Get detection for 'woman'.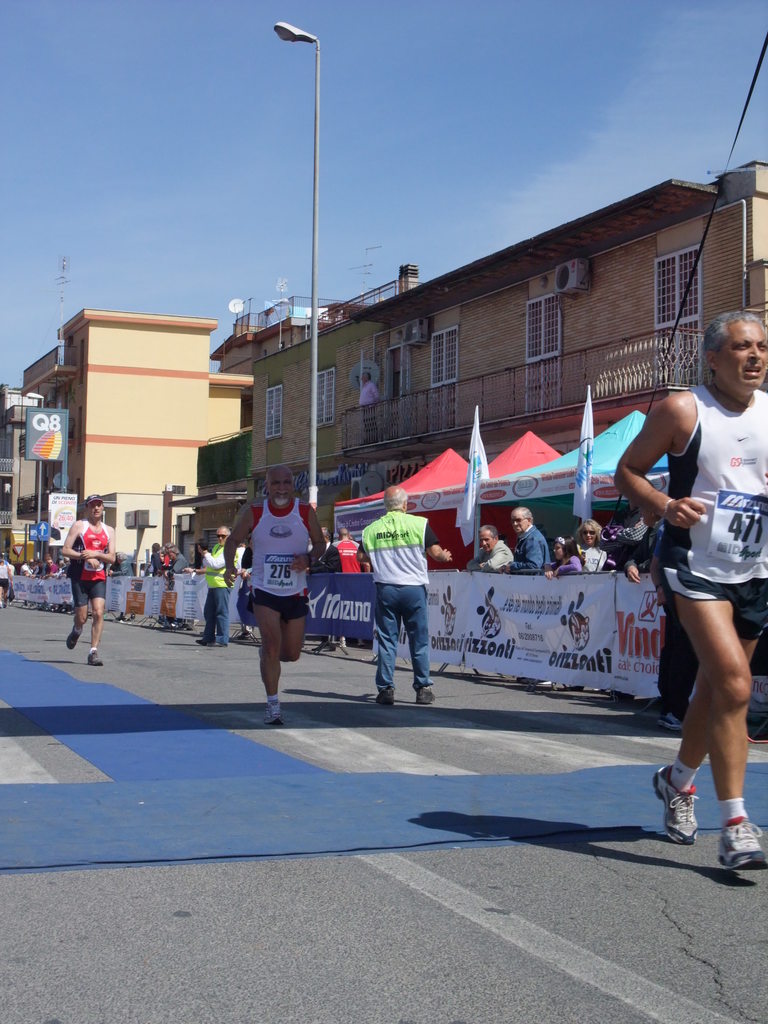
Detection: (x1=574, y1=521, x2=611, y2=568).
